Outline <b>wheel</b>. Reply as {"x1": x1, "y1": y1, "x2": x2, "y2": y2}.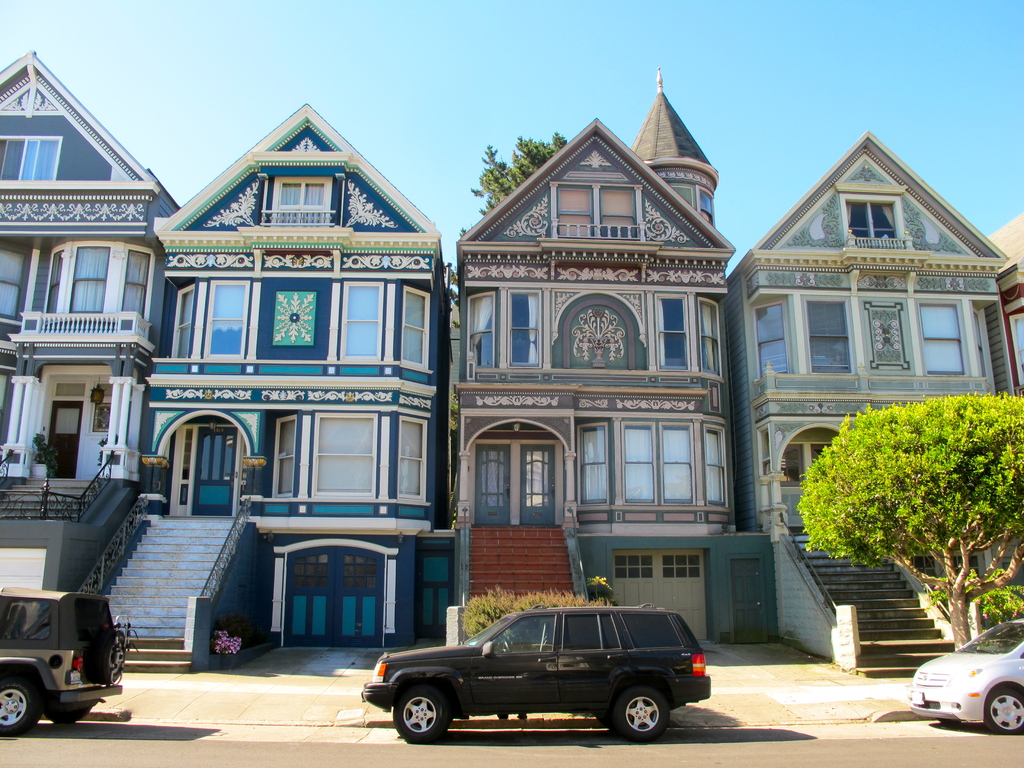
{"x1": 986, "y1": 688, "x2": 1023, "y2": 740}.
